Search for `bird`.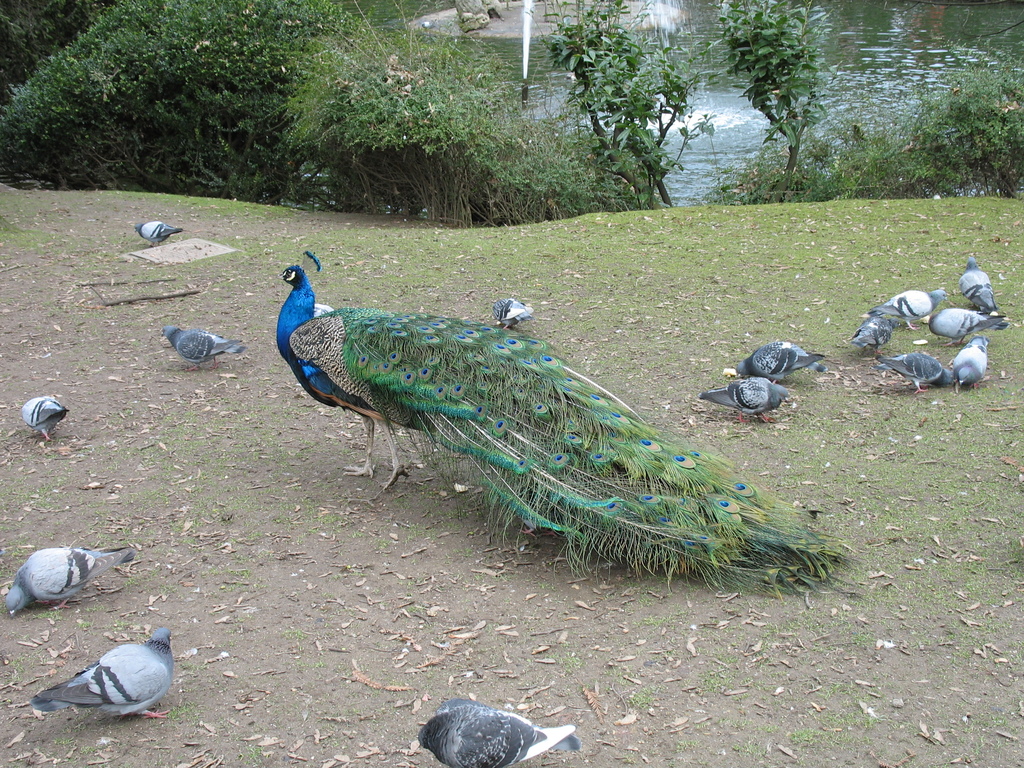
Found at [31,627,175,721].
